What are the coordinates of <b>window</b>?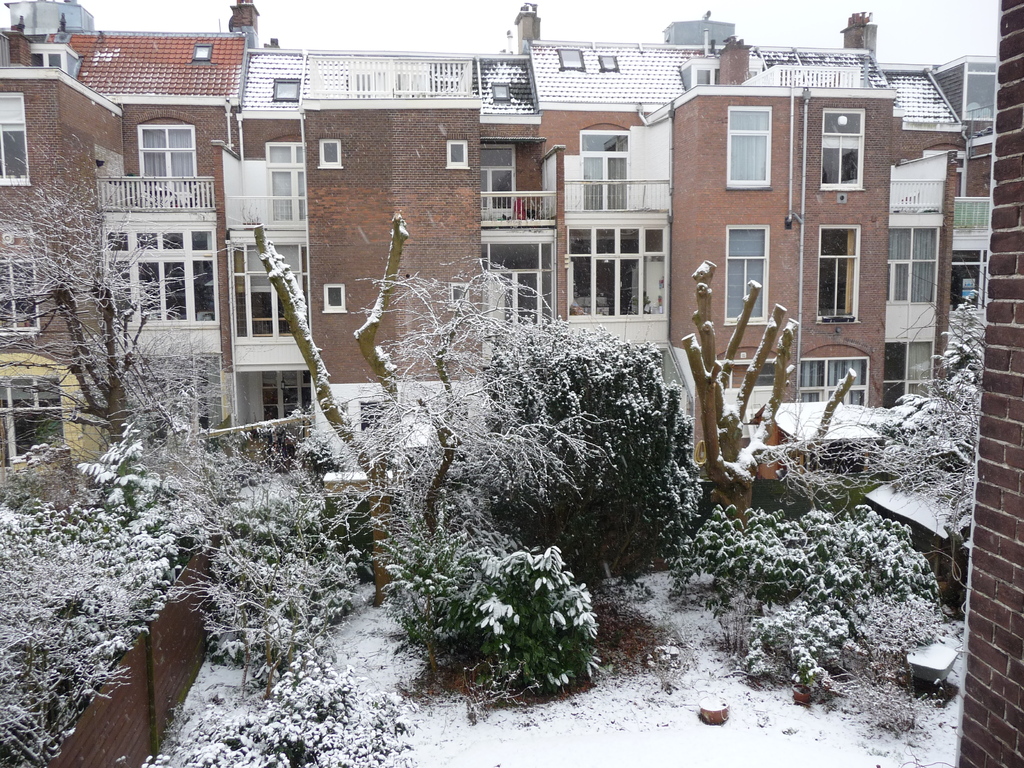
l=816, t=227, r=858, b=323.
